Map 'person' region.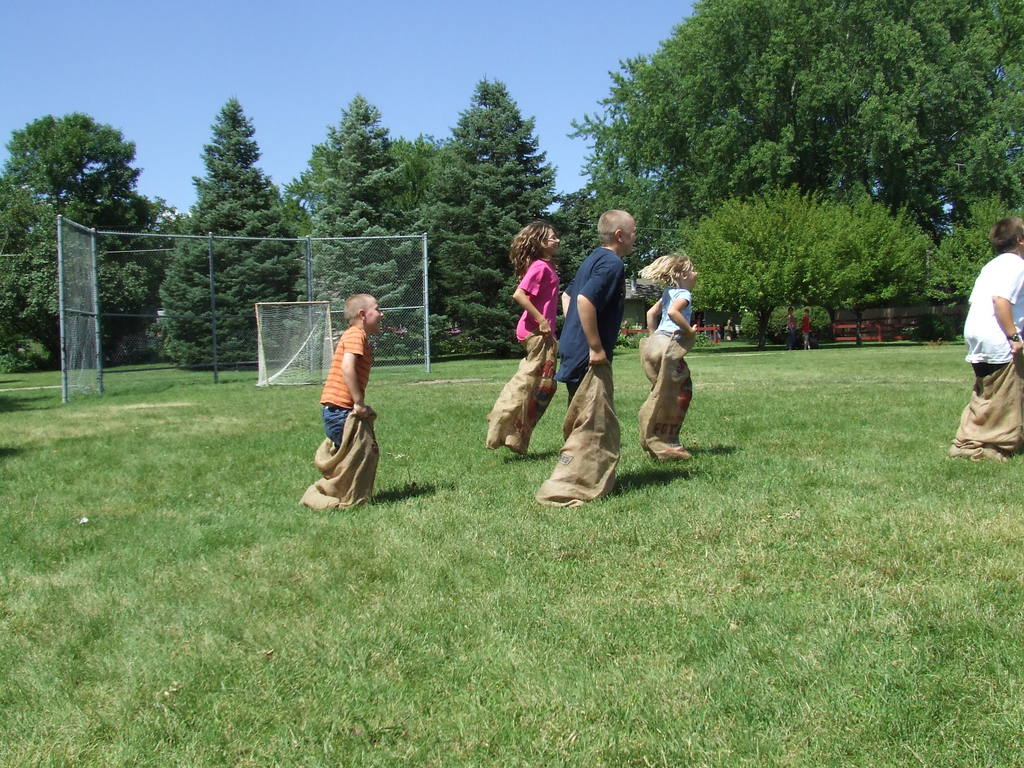
Mapped to {"x1": 632, "y1": 246, "x2": 701, "y2": 397}.
